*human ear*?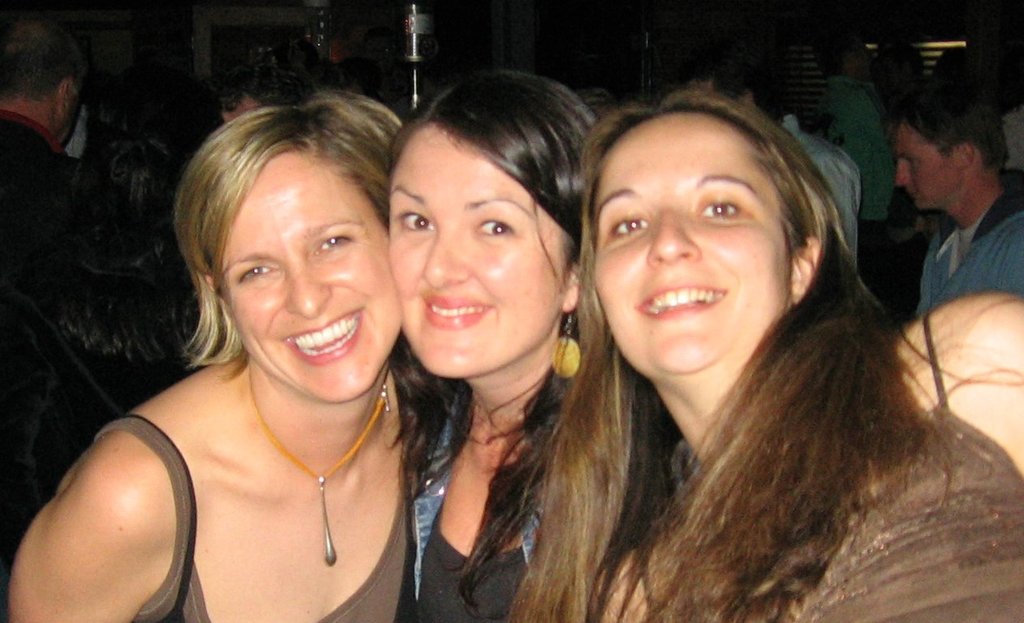
(959, 142, 978, 170)
